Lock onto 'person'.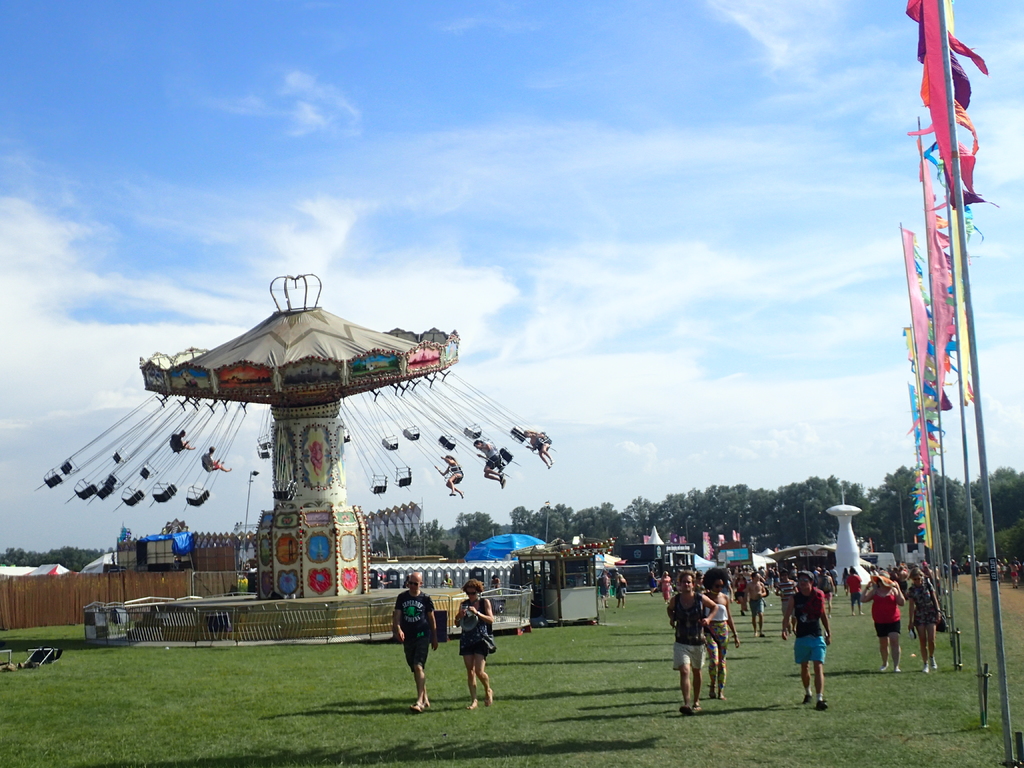
Locked: {"x1": 746, "y1": 572, "x2": 769, "y2": 640}.
